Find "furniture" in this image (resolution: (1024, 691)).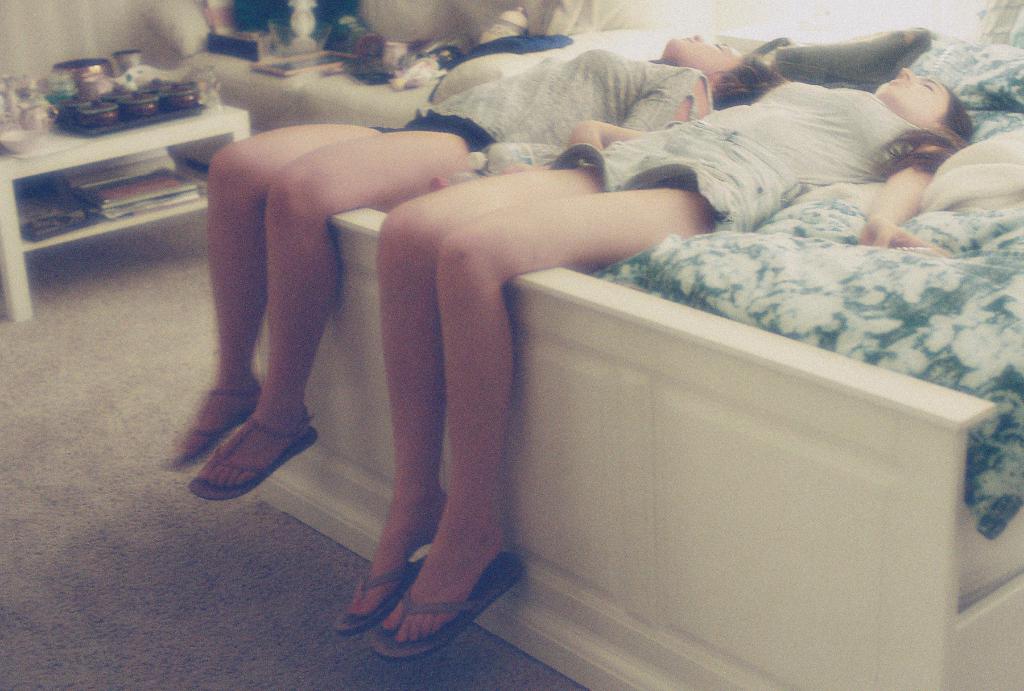
bbox(150, 0, 635, 166).
